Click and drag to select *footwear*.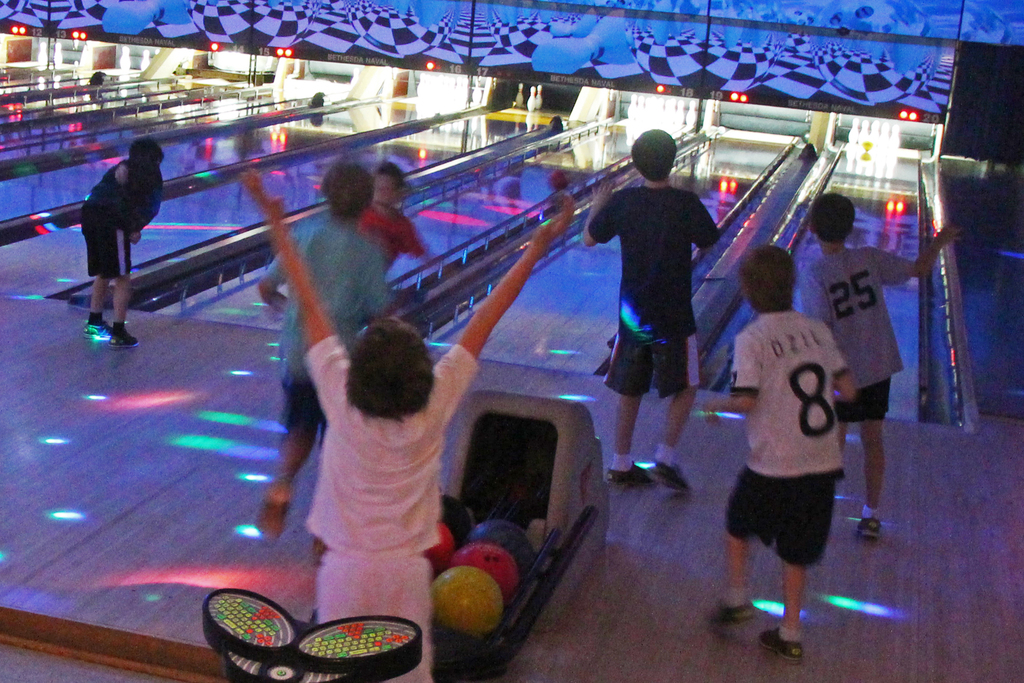
Selection: 708/600/755/627.
